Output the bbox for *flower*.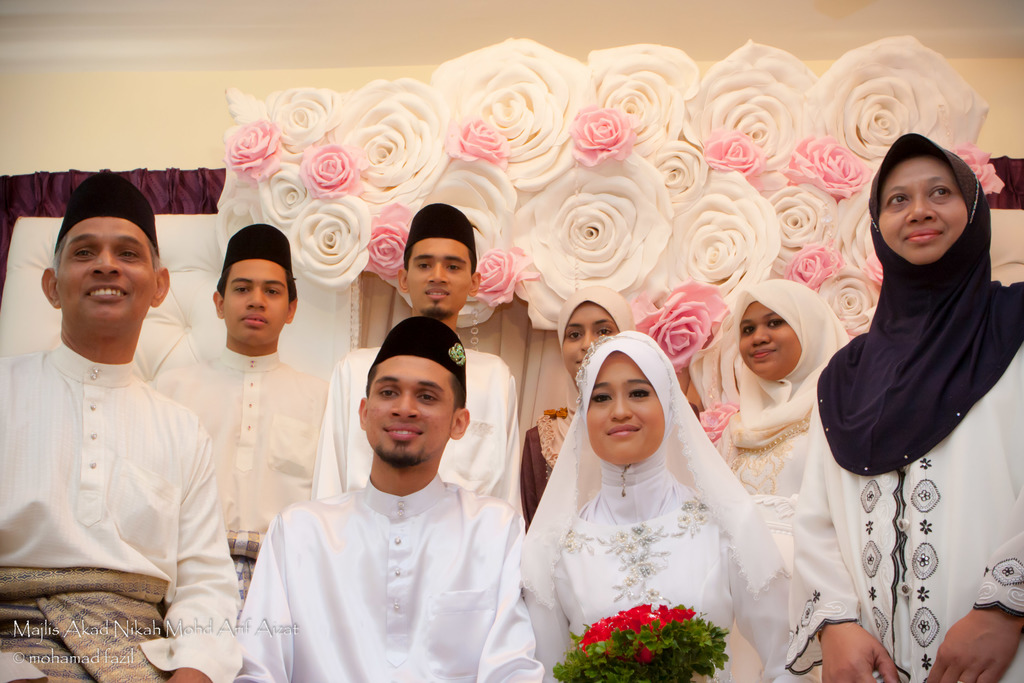
[252, 158, 320, 248].
